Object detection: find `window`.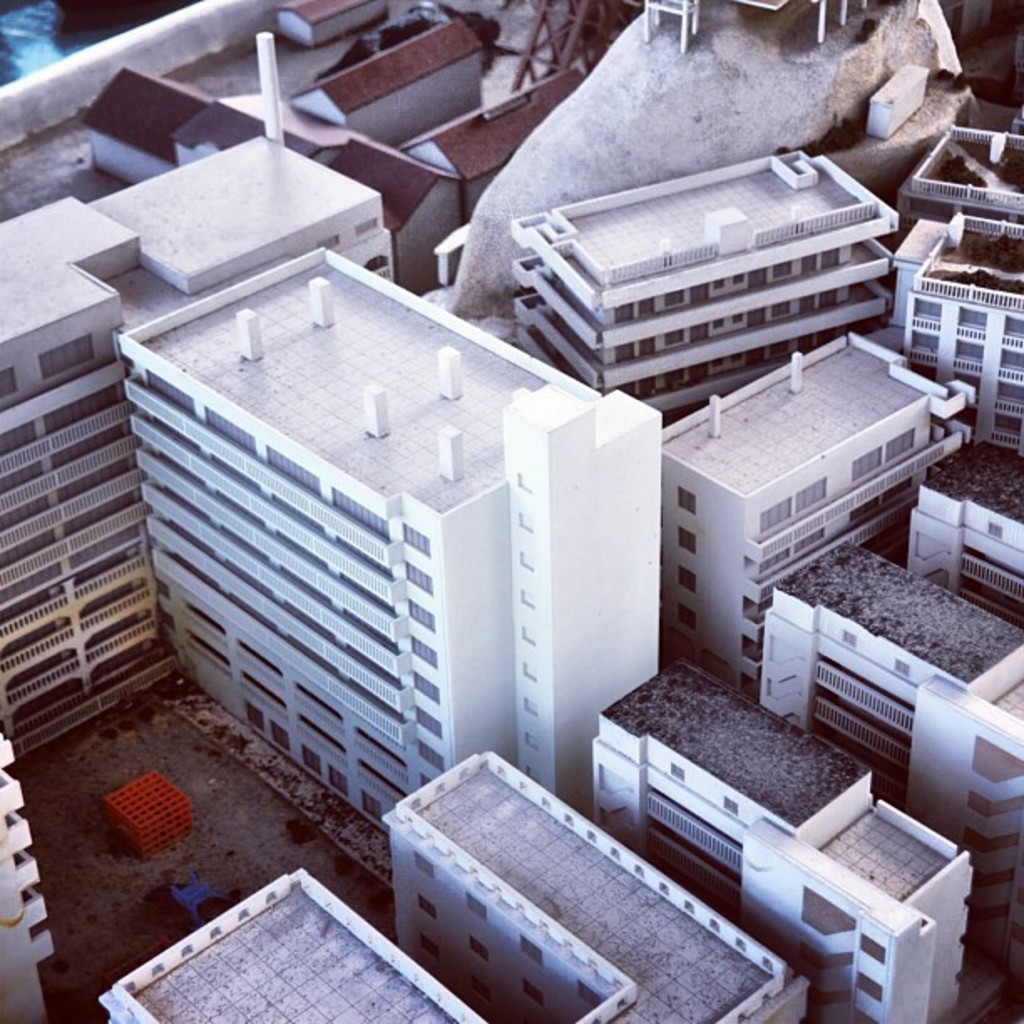
<bbox>519, 939, 544, 962</bbox>.
